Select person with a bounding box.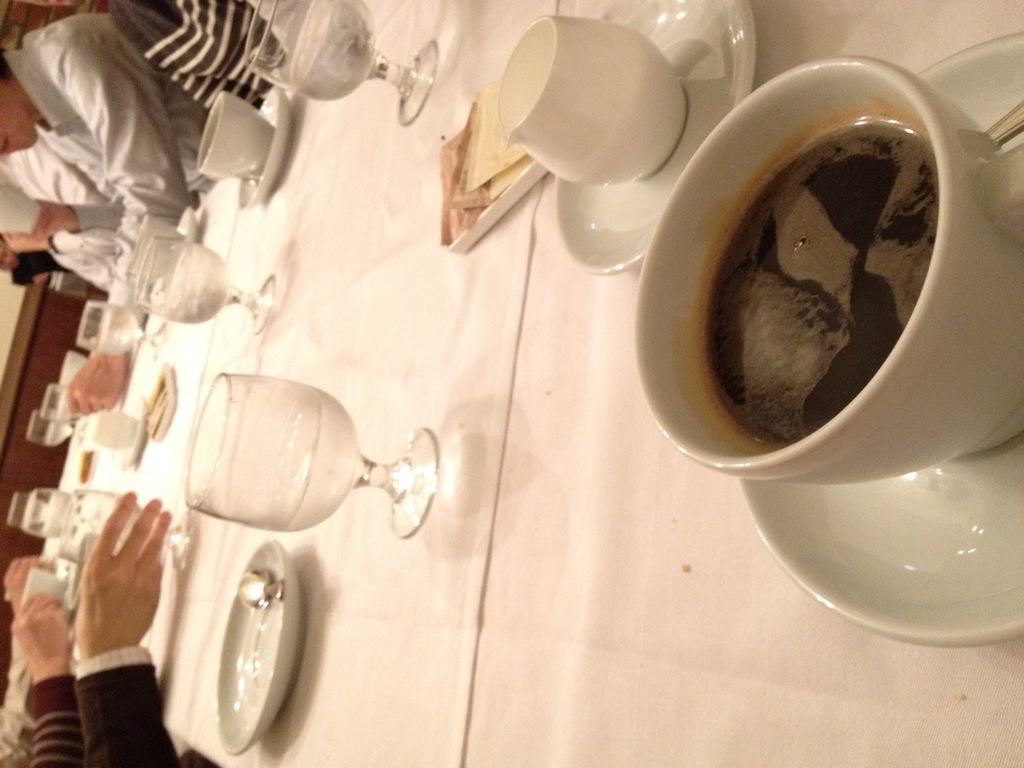
x1=0, y1=238, x2=90, y2=284.
